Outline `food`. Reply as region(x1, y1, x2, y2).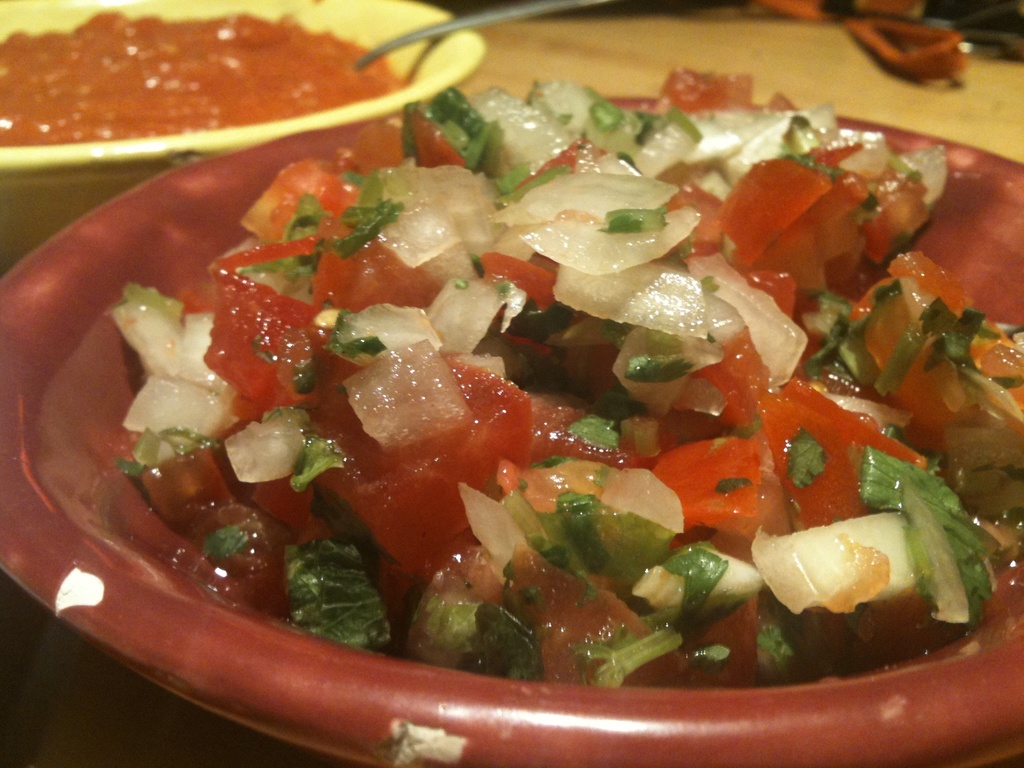
region(0, 6, 407, 151).
